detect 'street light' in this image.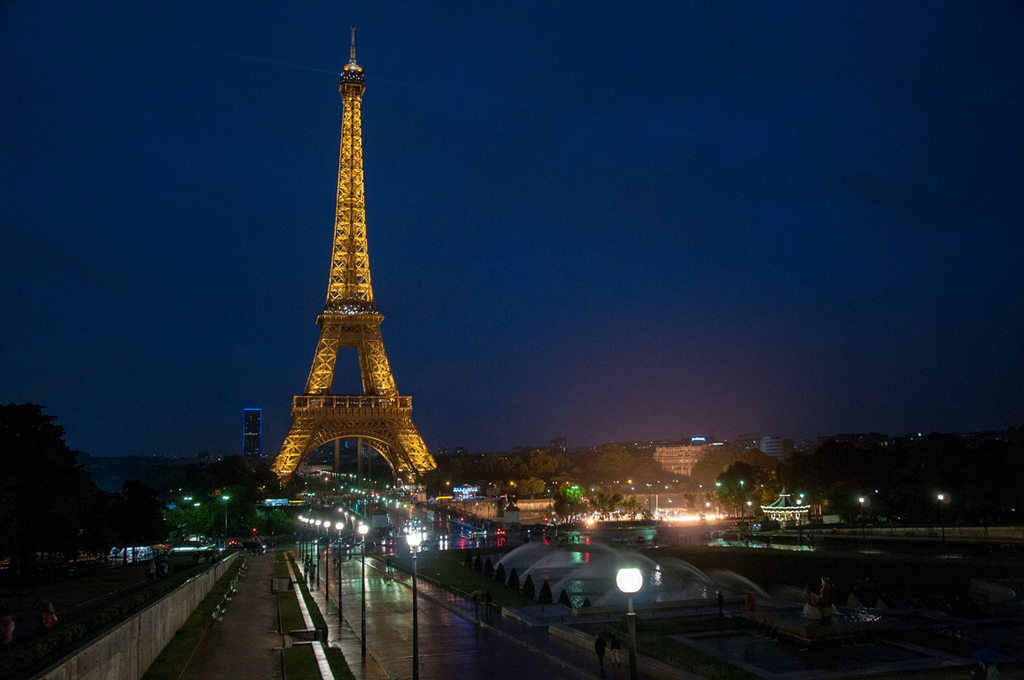
Detection: Rect(221, 493, 228, 557).
